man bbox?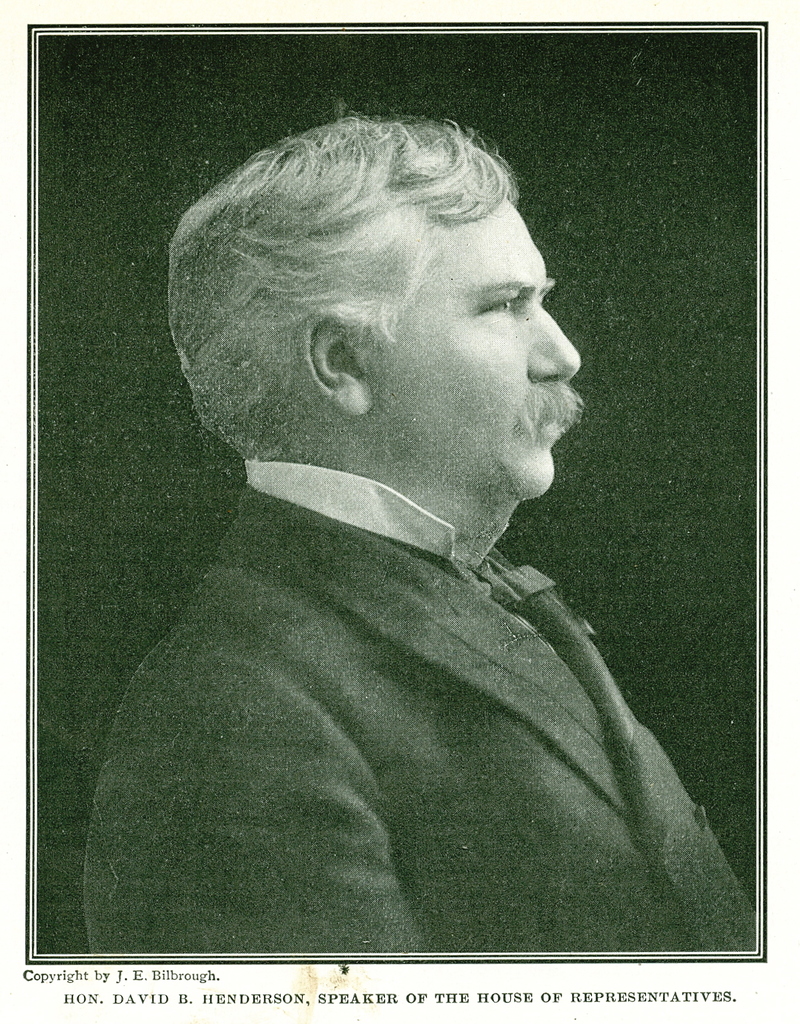
rect(81, 114, 755, 954)
